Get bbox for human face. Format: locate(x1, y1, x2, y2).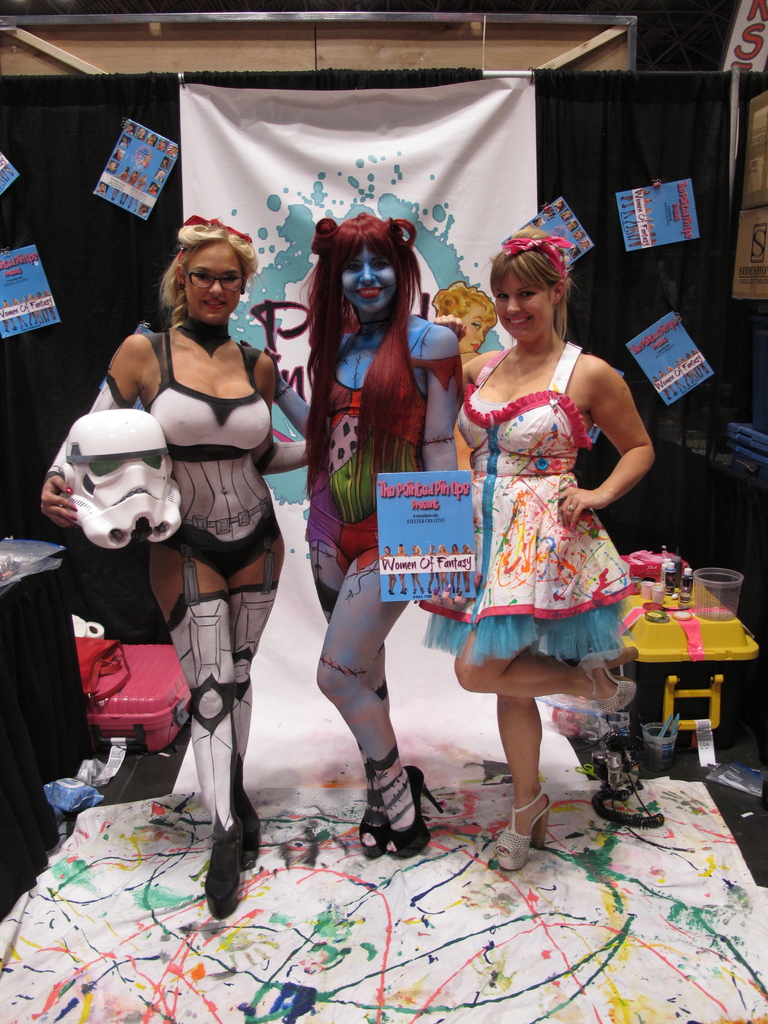
locate(341, 249, 401, 308).
